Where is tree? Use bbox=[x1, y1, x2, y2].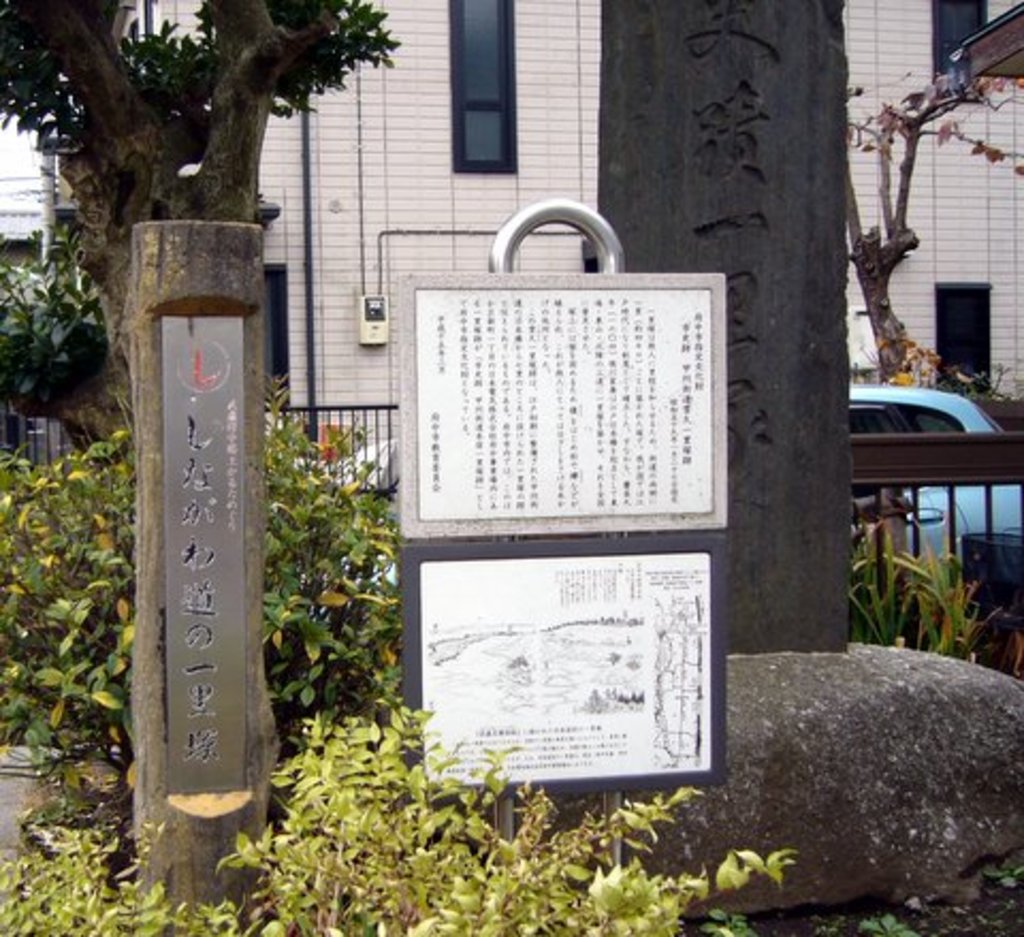
bbox=[838, 41, 1022, 395].
